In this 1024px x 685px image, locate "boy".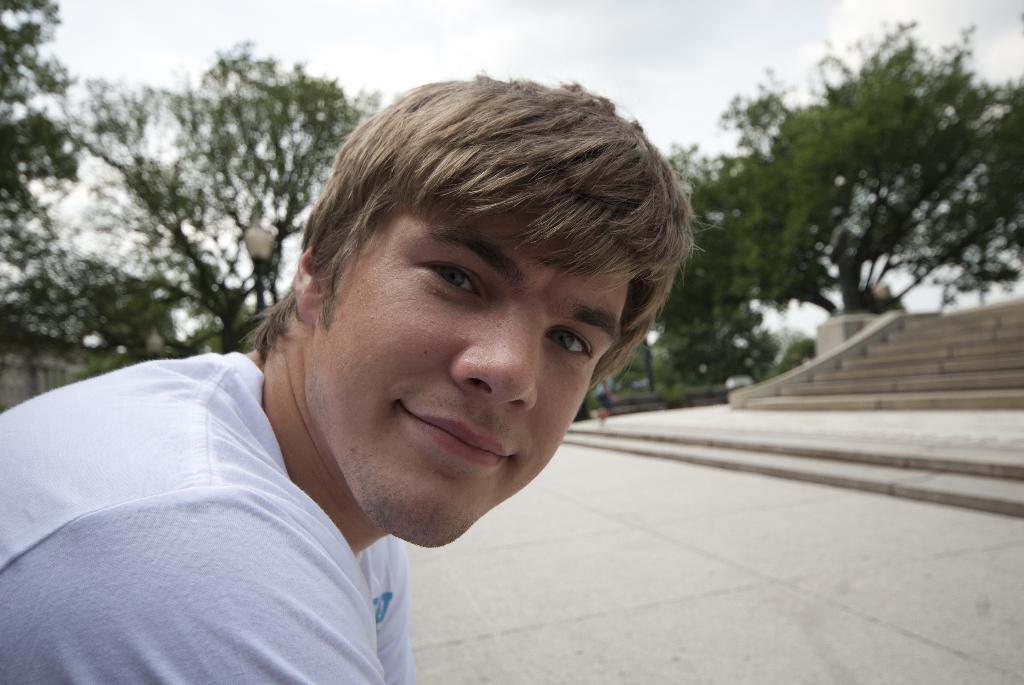
Bounding box: [0,69,723,684].
